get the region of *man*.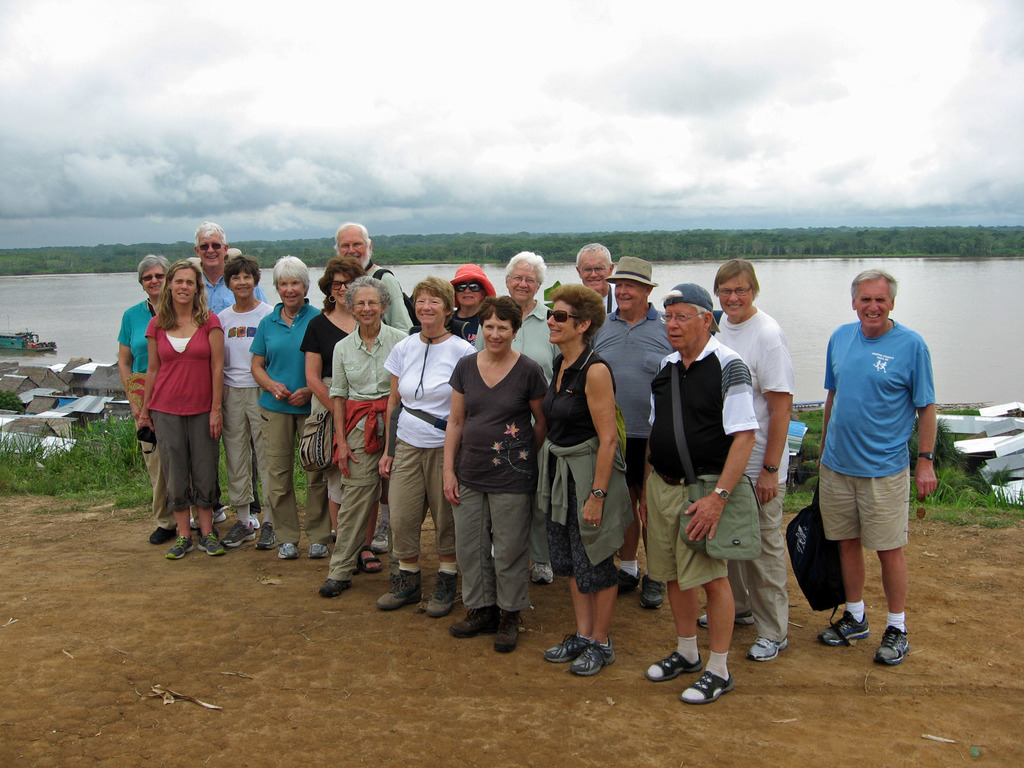
Rect(193, 220, 272, 533).
